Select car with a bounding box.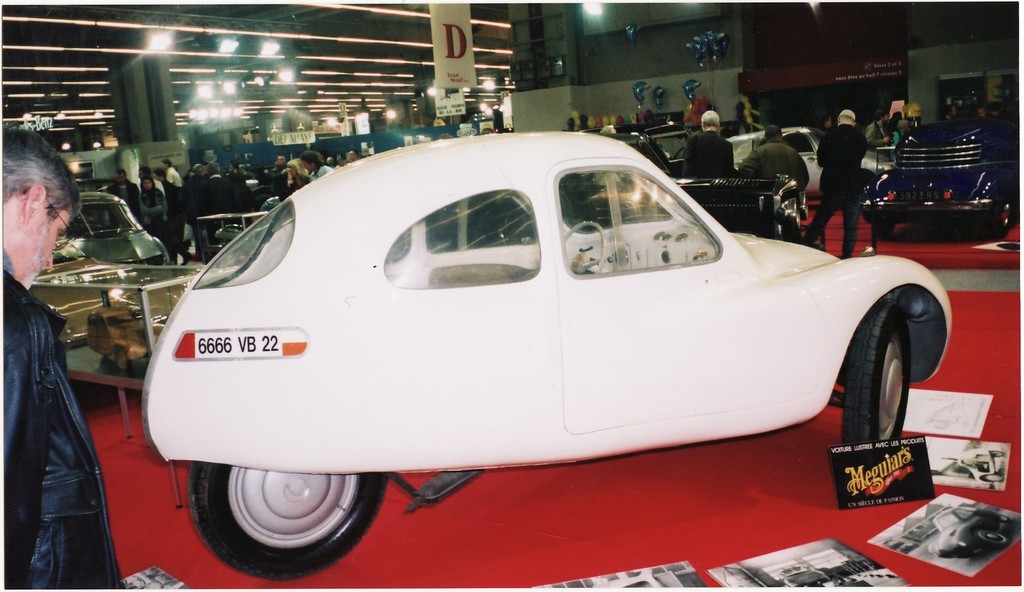
bbox(618, 122, 692, 176).
